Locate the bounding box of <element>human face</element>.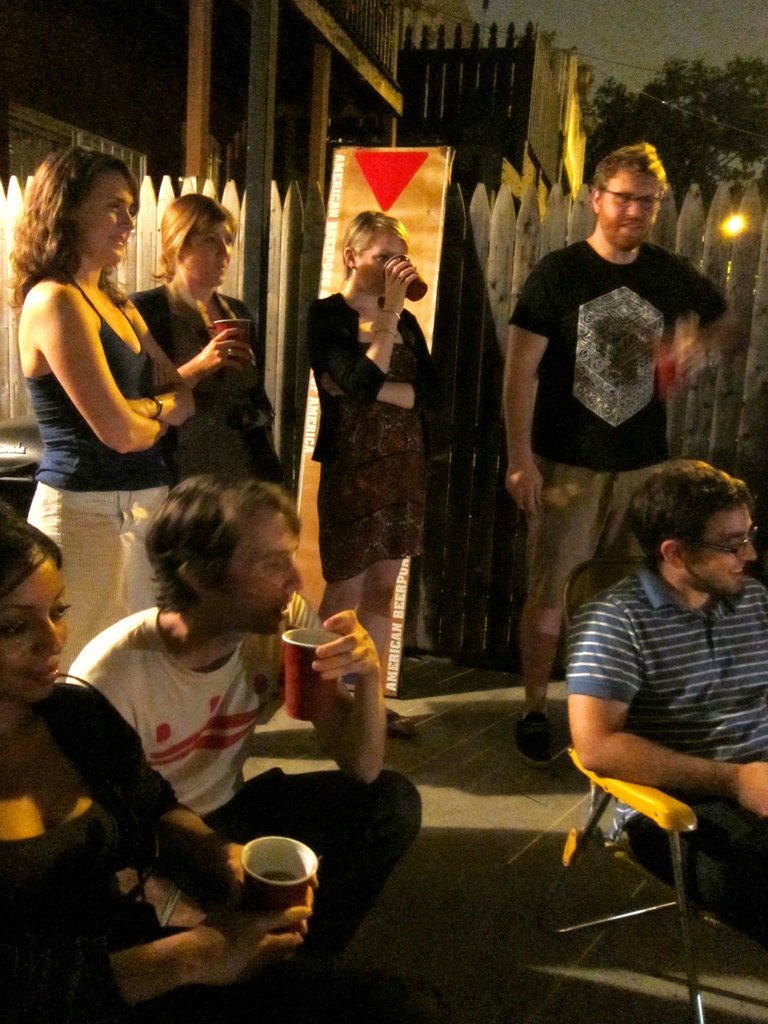
Bounding box: pyautogui.locateOnScreen(353, 232, 408, 294).
